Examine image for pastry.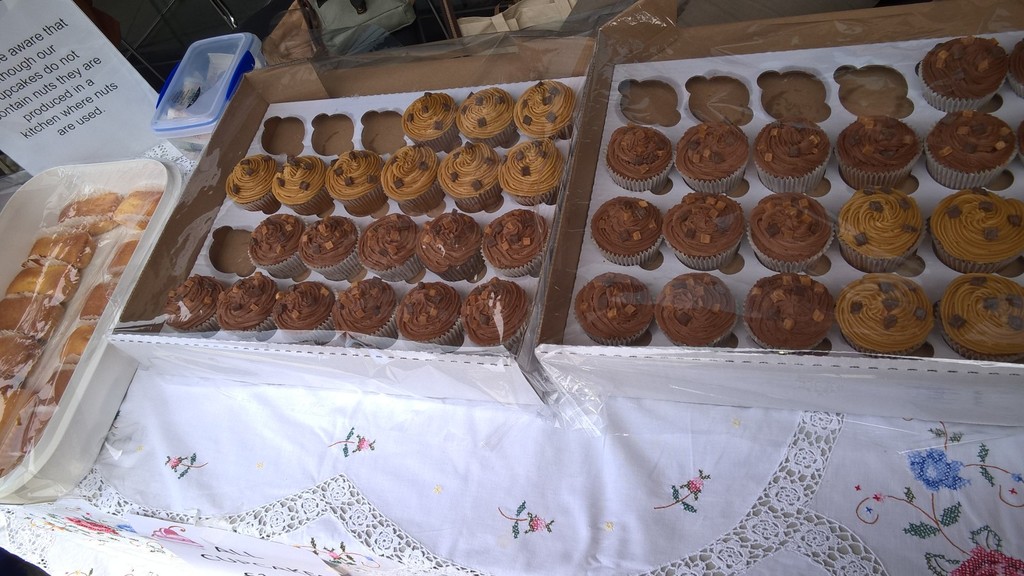
Examination result: [left=590, top=197, right=661, bottom=268].
